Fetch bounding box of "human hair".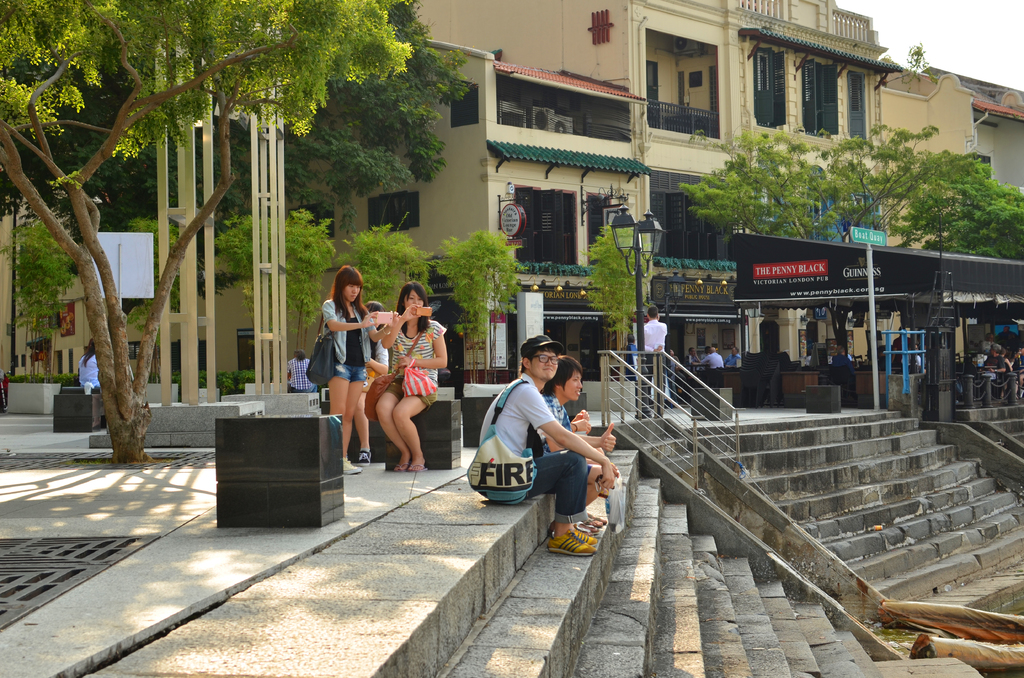
Bbox: [328, 265, 371, 319].
